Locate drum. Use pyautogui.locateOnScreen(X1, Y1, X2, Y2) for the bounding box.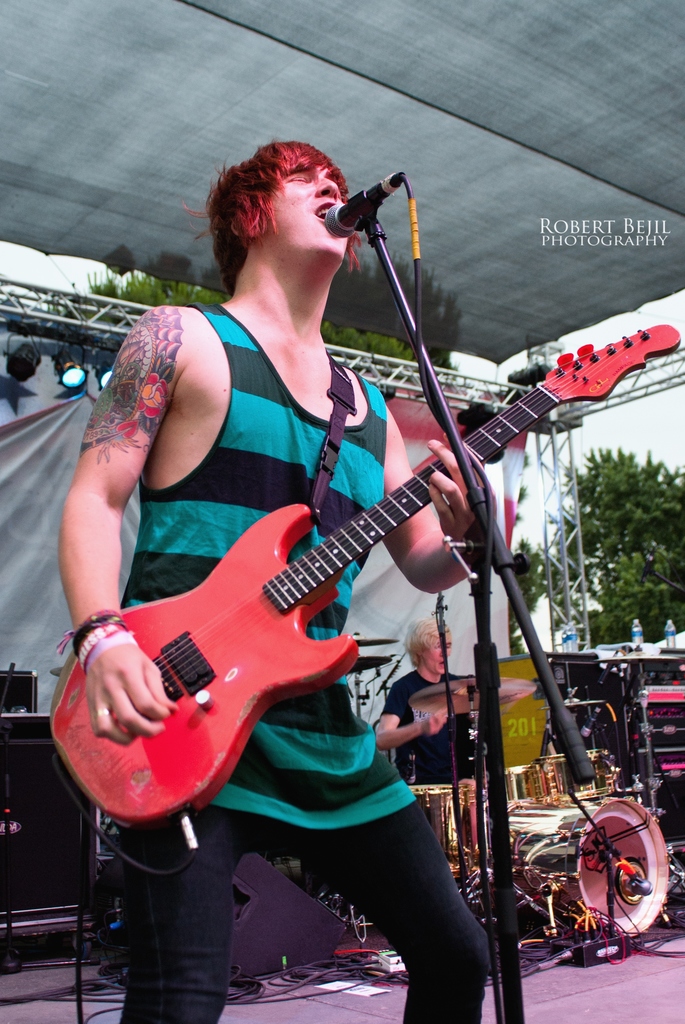
pyautogui.locateOnScreen(497, 791, 667, 936).
